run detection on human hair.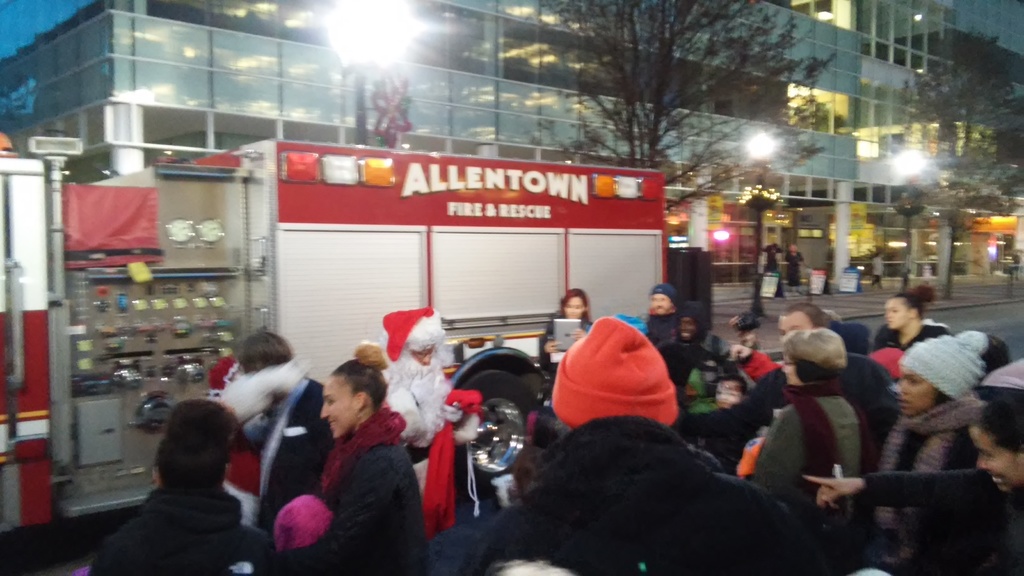
Result: <region>715, 370, 750, 400</region>.
